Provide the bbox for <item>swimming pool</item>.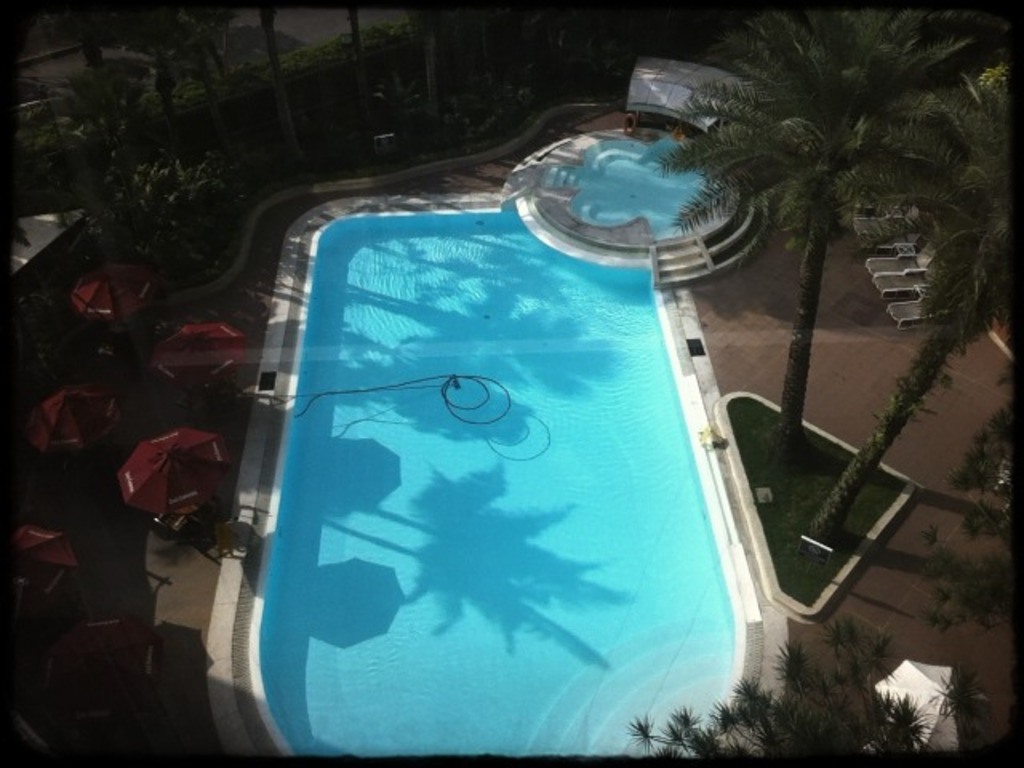
[270,190,749,760].
